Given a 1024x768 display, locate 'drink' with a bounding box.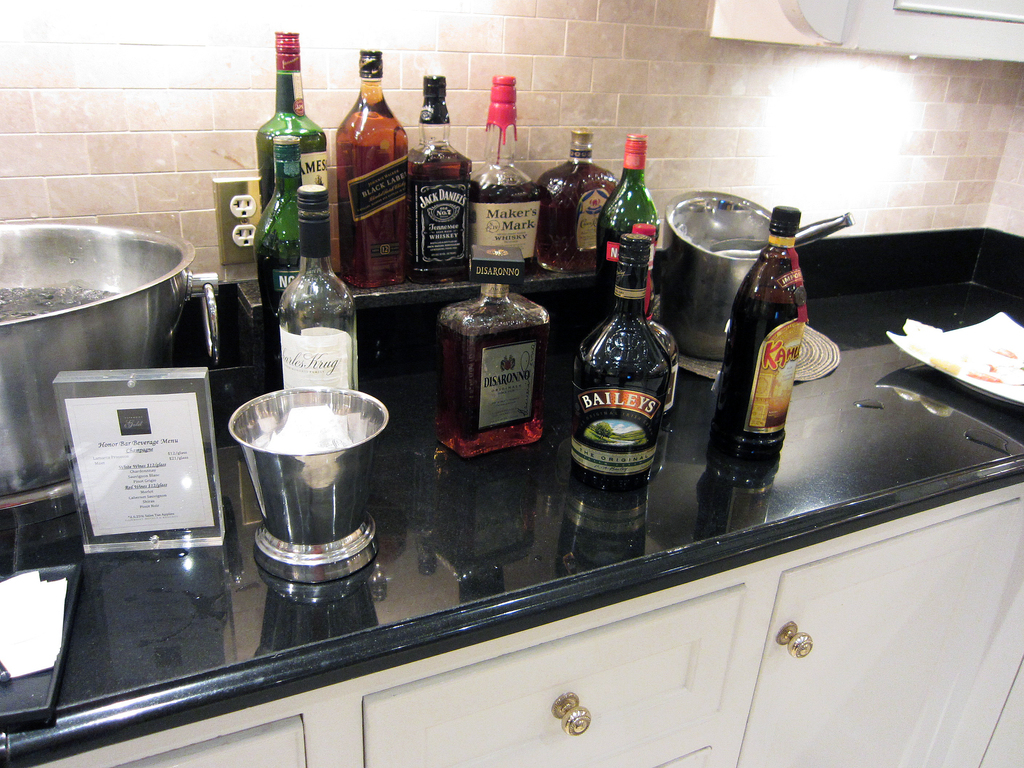
Located: box(260, 138, 317, 314).
